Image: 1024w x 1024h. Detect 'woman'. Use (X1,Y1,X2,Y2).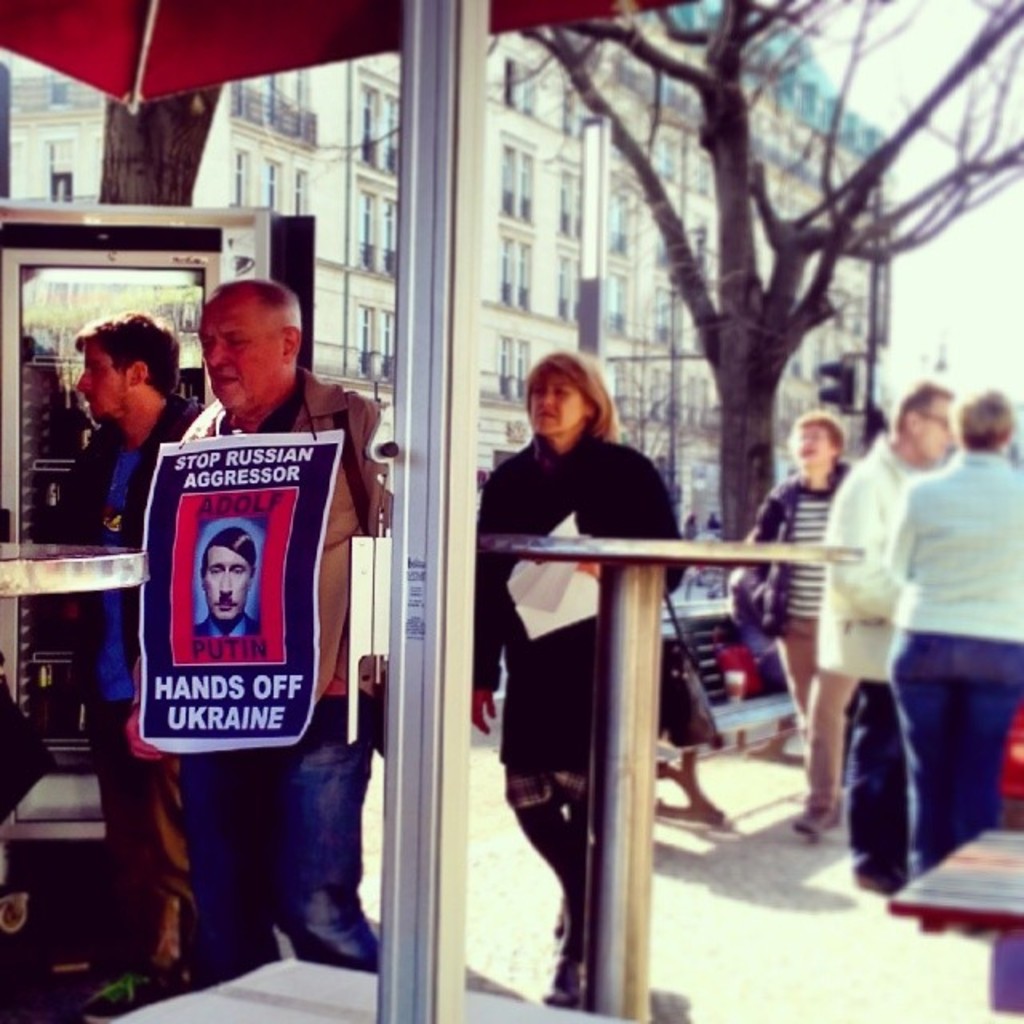
(741,418,843,845).
